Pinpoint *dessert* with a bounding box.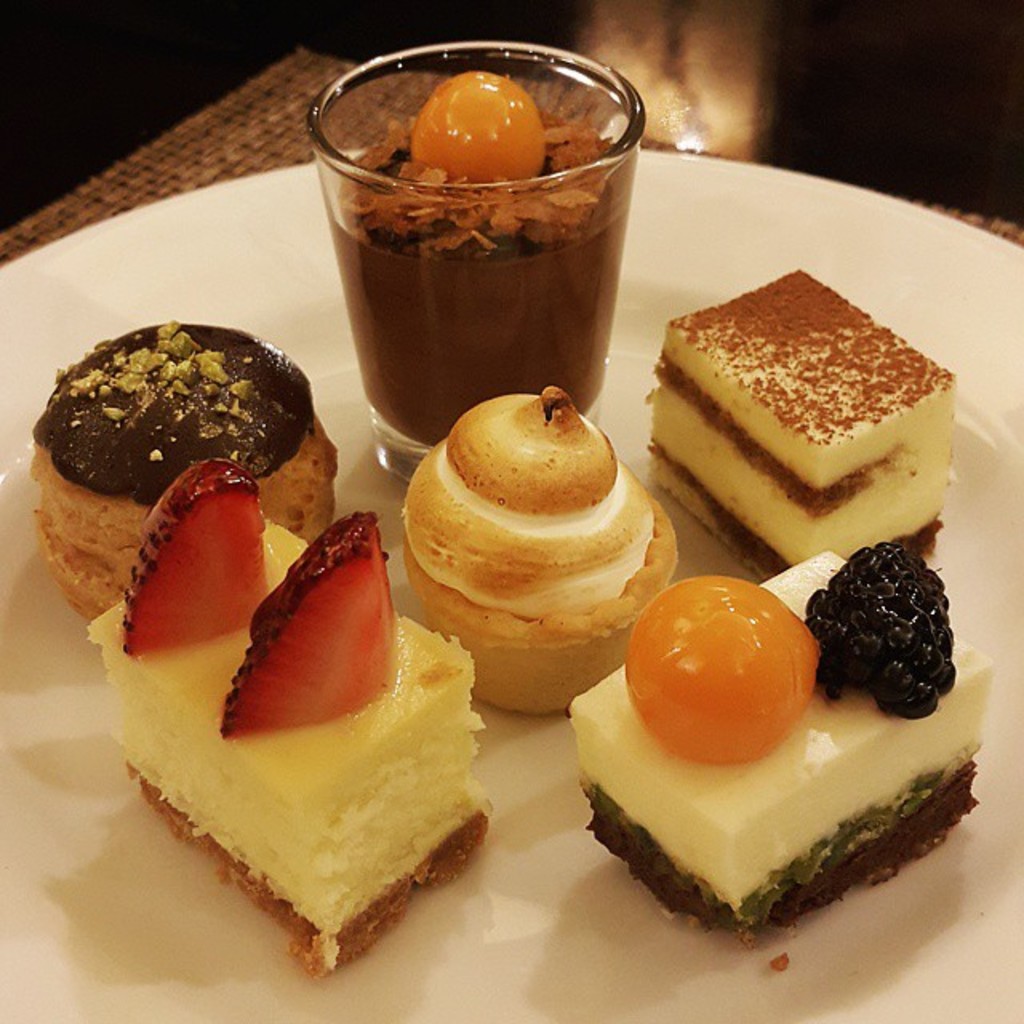
box=[24, 318, 342, 626].
